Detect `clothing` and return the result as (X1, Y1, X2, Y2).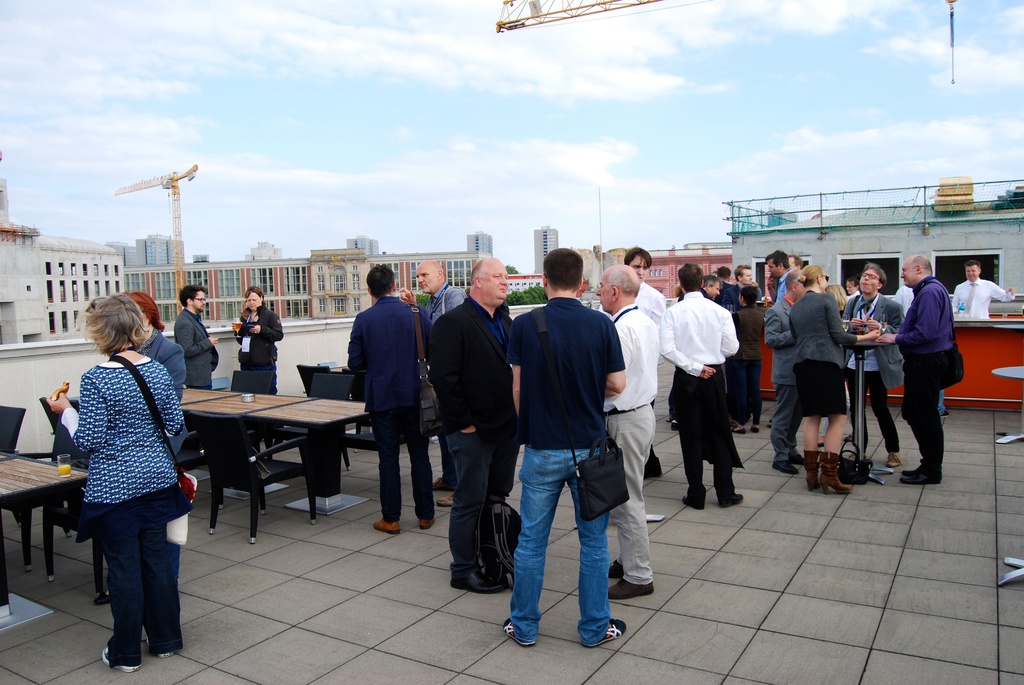
(63, 352, 184, 662).
